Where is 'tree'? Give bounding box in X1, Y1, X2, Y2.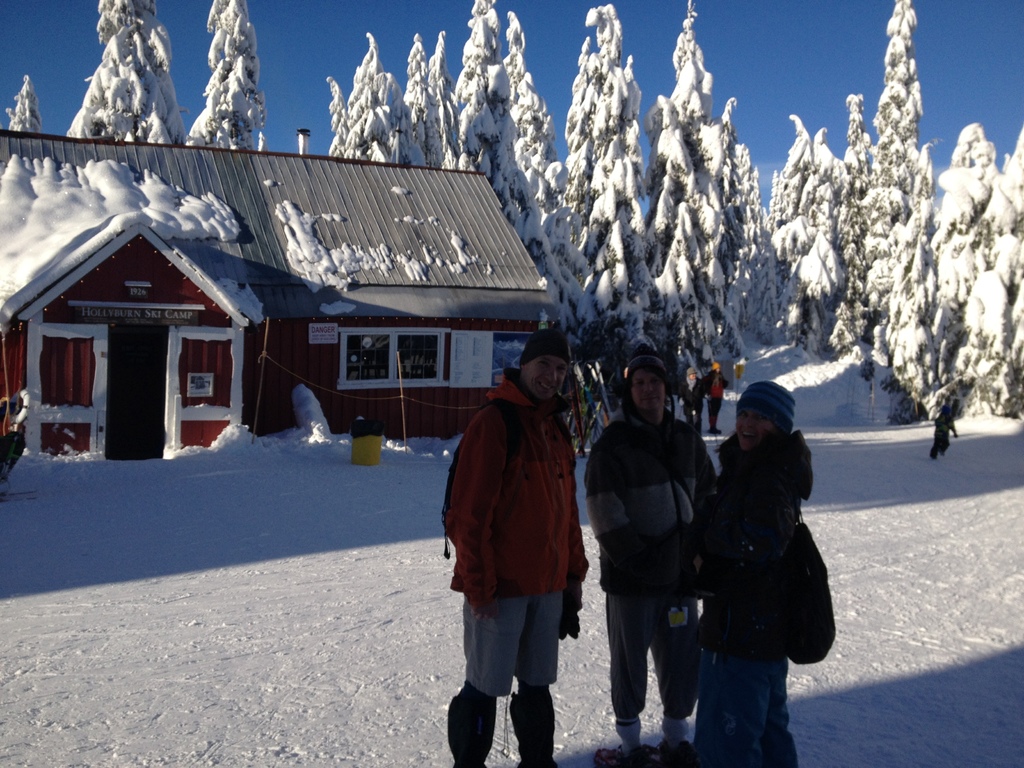
630, 11, 721, 332.
